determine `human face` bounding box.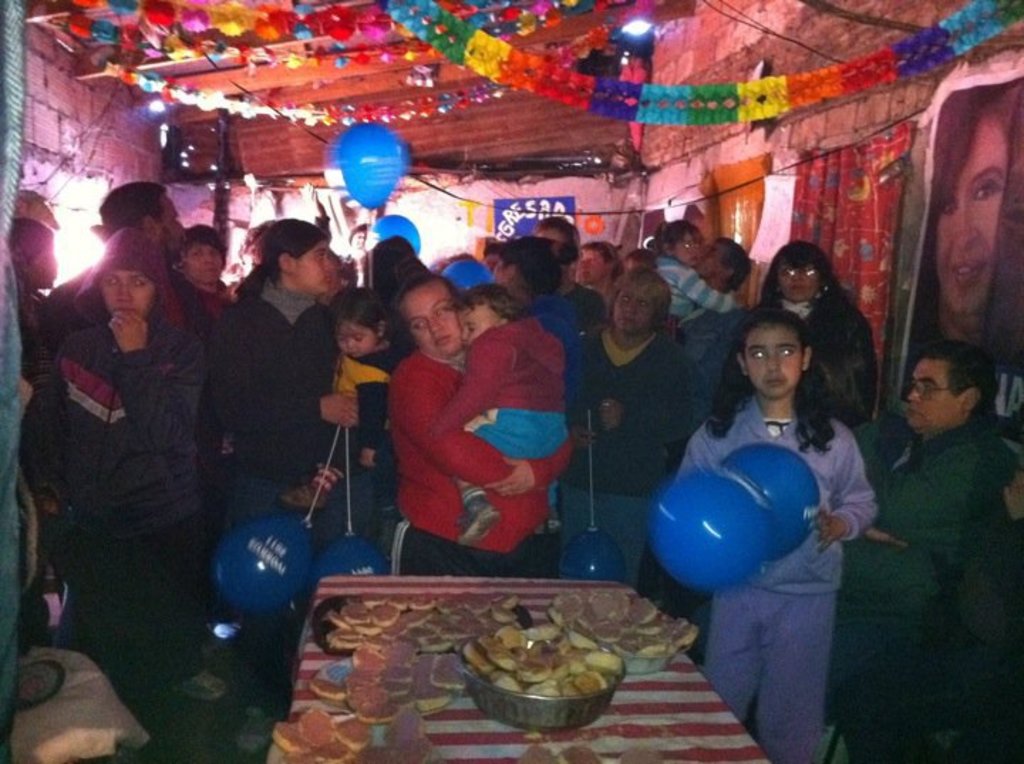
Determined: (x1=750, y1=324, x2=805, y2=403).
